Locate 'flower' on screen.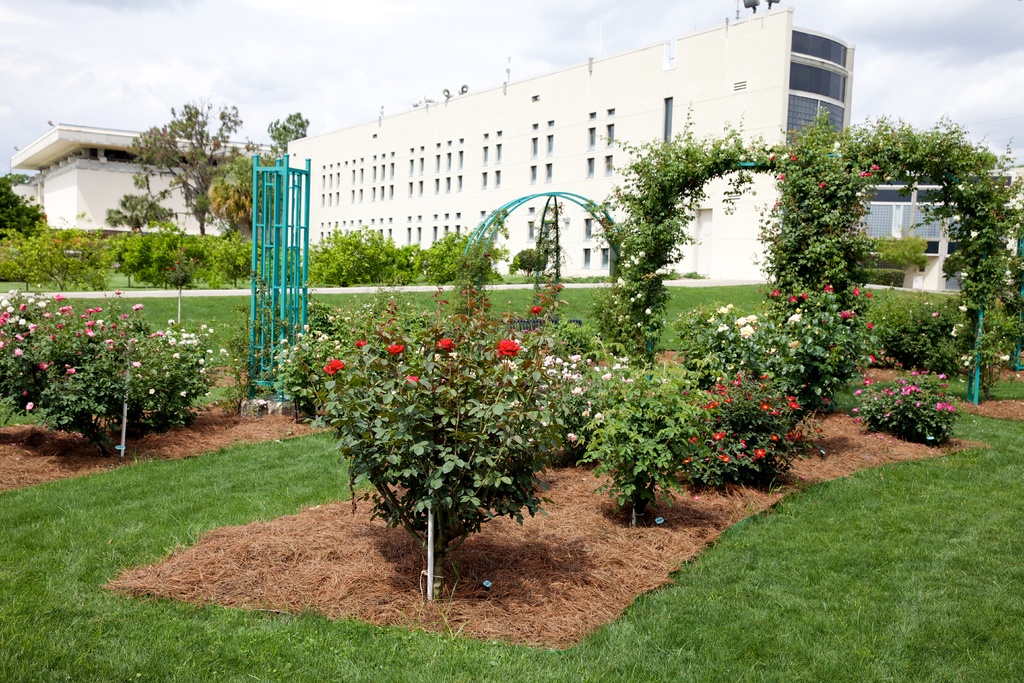
On screen at Rect(12, 345, 25, 356).
